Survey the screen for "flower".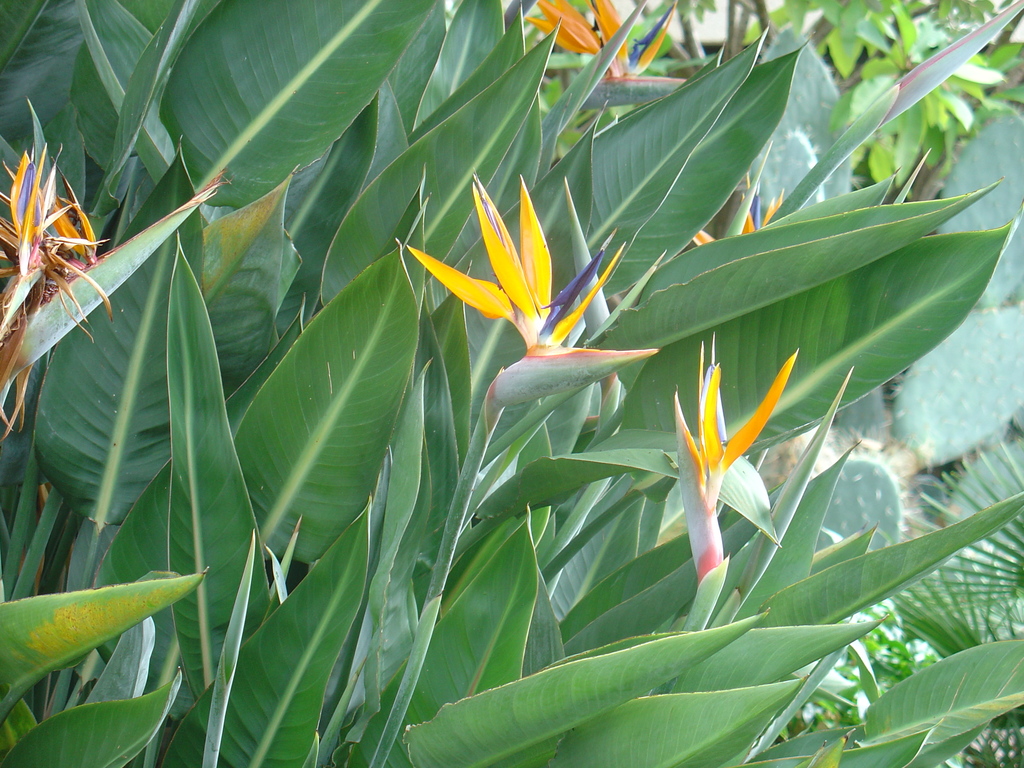
Survey found: bbox=(530, 0, 686, 100).
